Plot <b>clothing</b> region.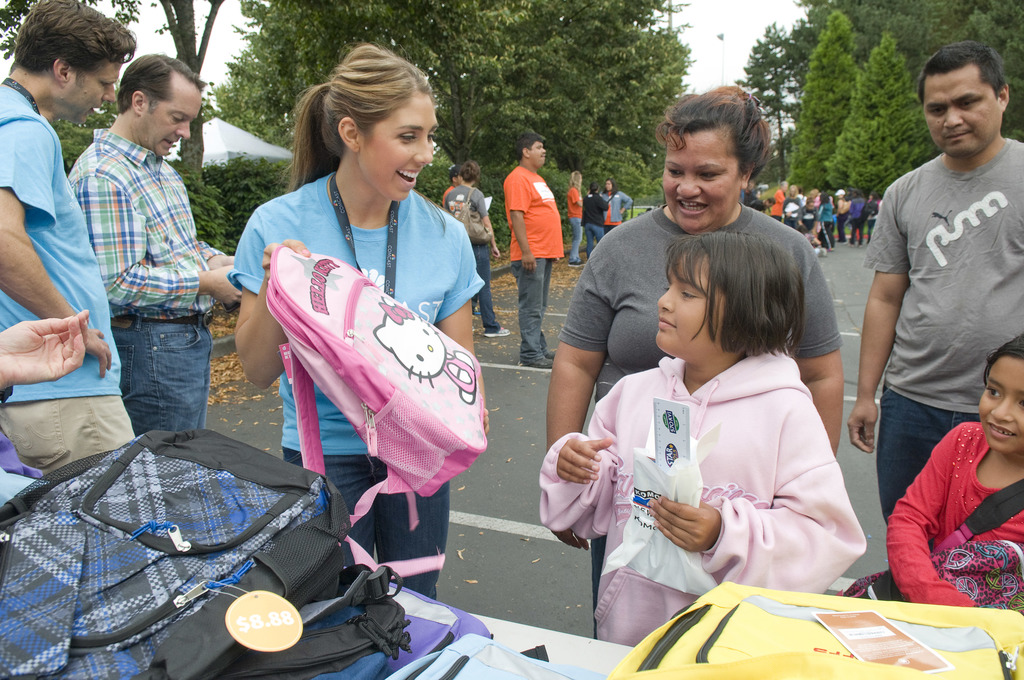
Plotted at <bbox>579, 190, 607, 253</bbox>.
